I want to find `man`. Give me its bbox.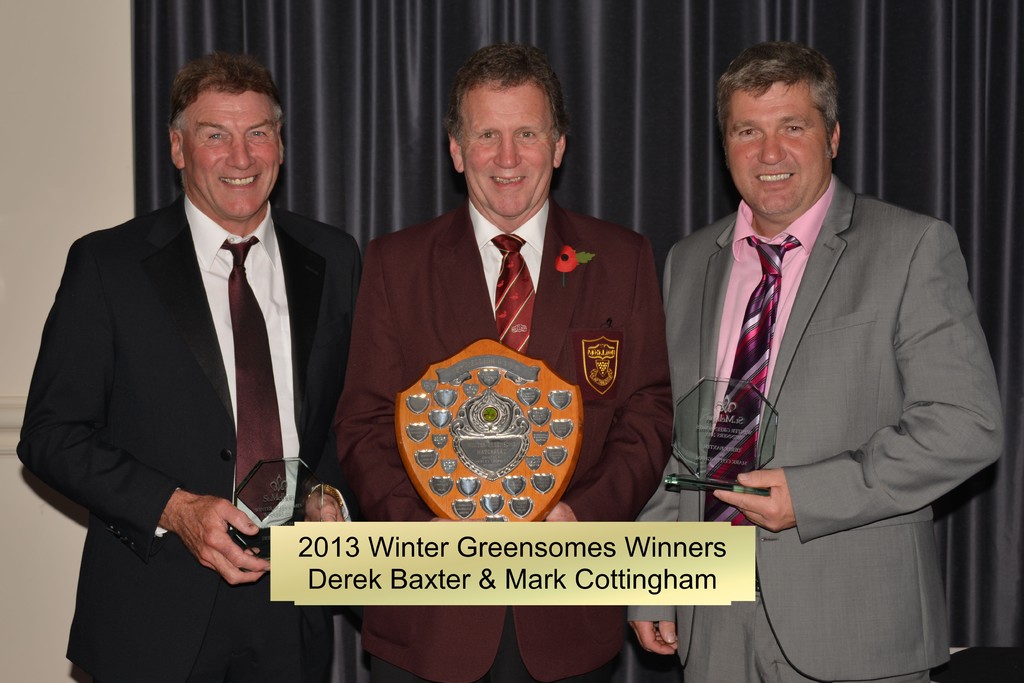
bbox=[332, 42, 674, 682].
